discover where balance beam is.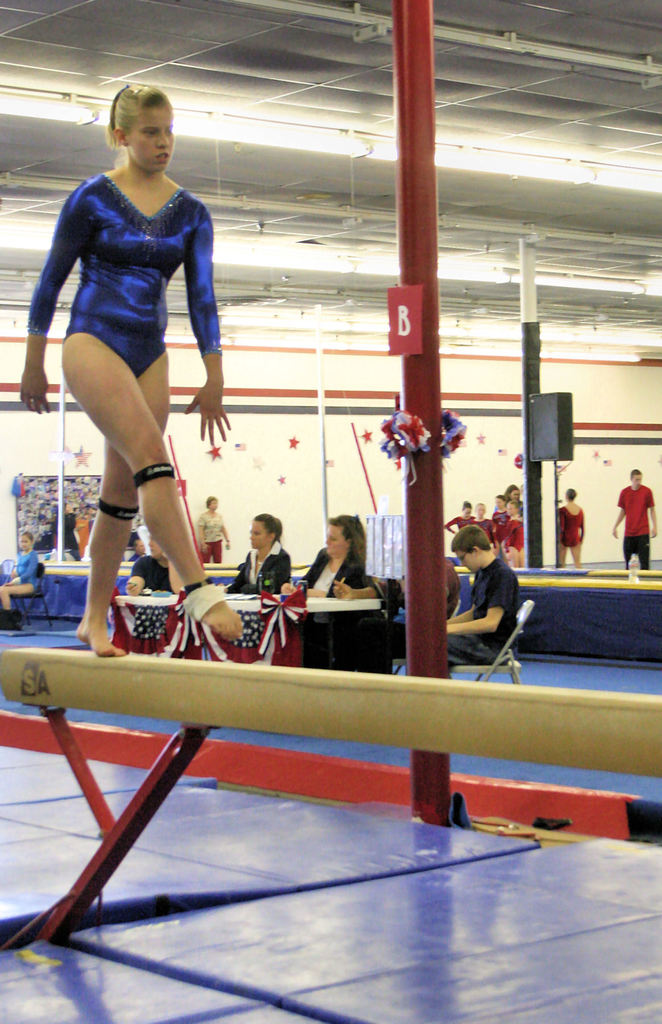
Discovered at [0, 646, 661, 780].
